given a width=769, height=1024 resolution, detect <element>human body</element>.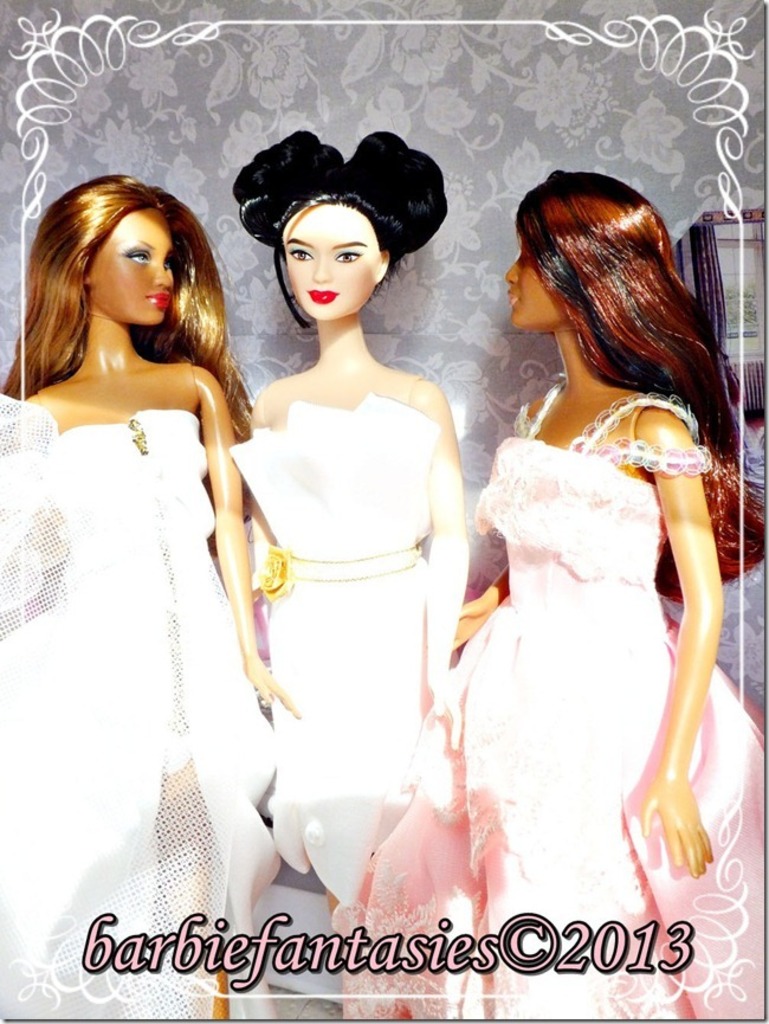
l=0, t=349, r=298, b=1023.
